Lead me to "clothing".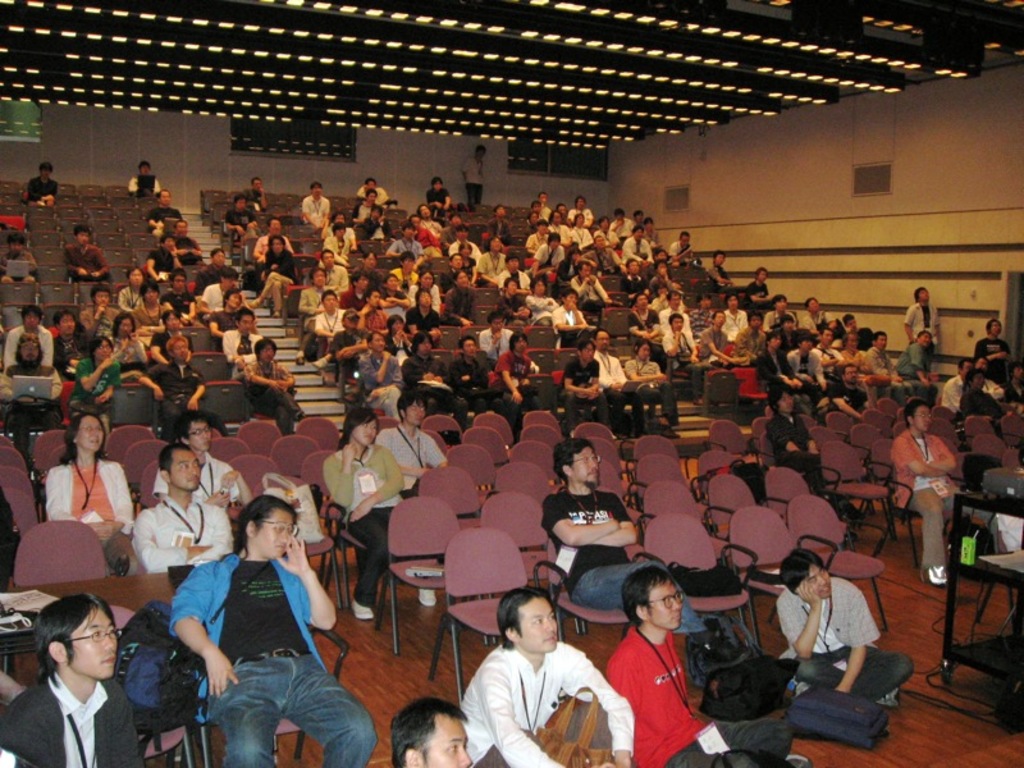
Lead to region(0, 485, 24, 595).
